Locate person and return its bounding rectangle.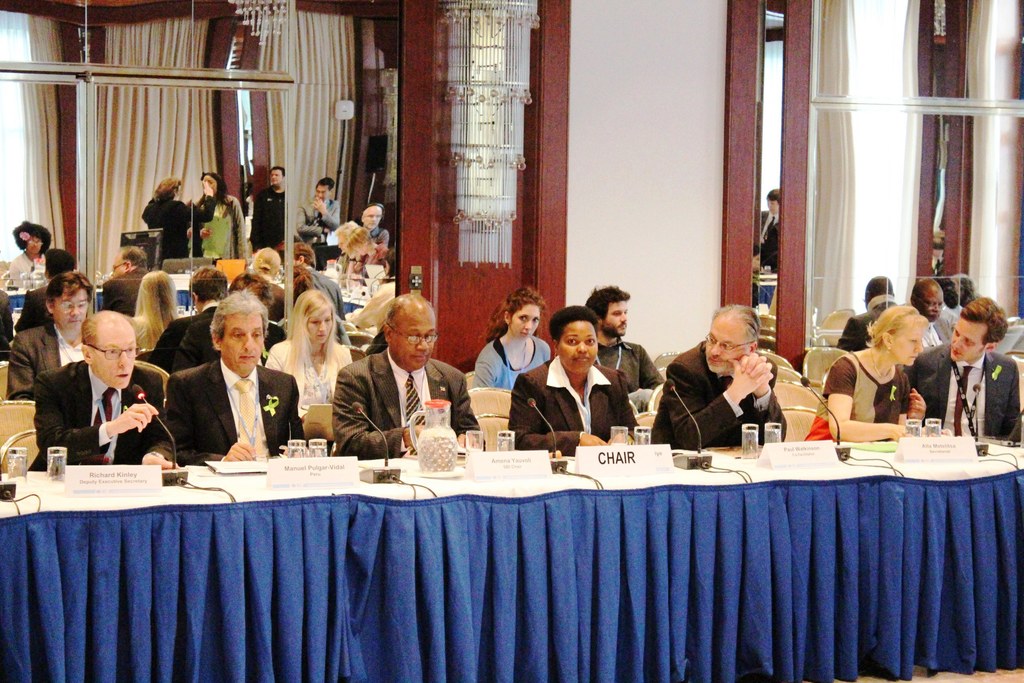
select_region(511, 305, 646, 445).
